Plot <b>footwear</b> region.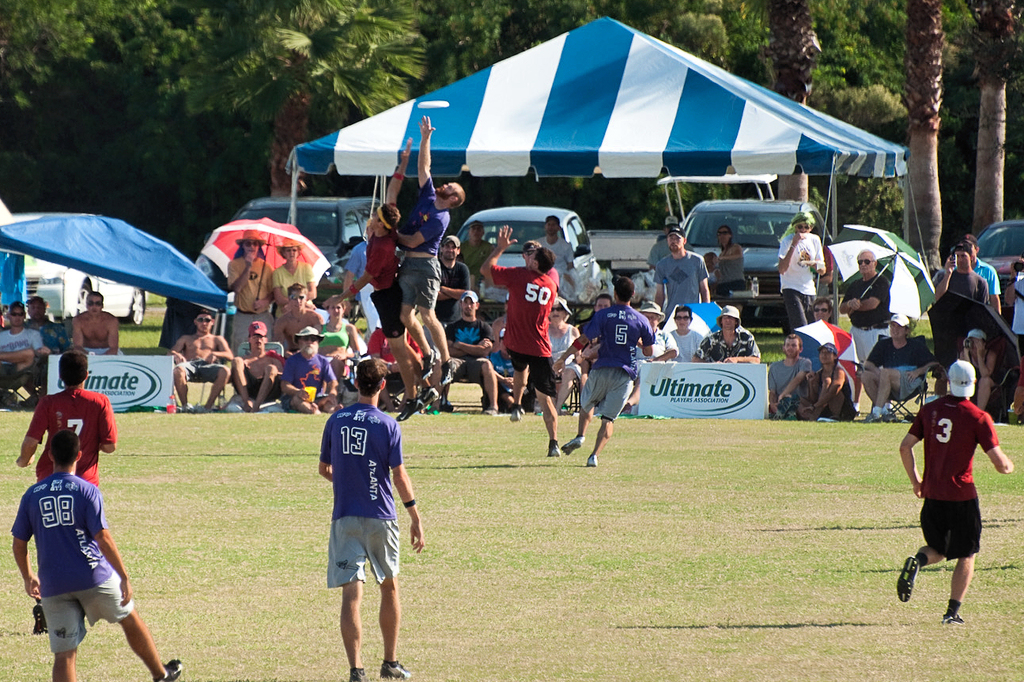
Plotted at {"left": 549, "top": 446, "right": 559, "bottom": 459}.
